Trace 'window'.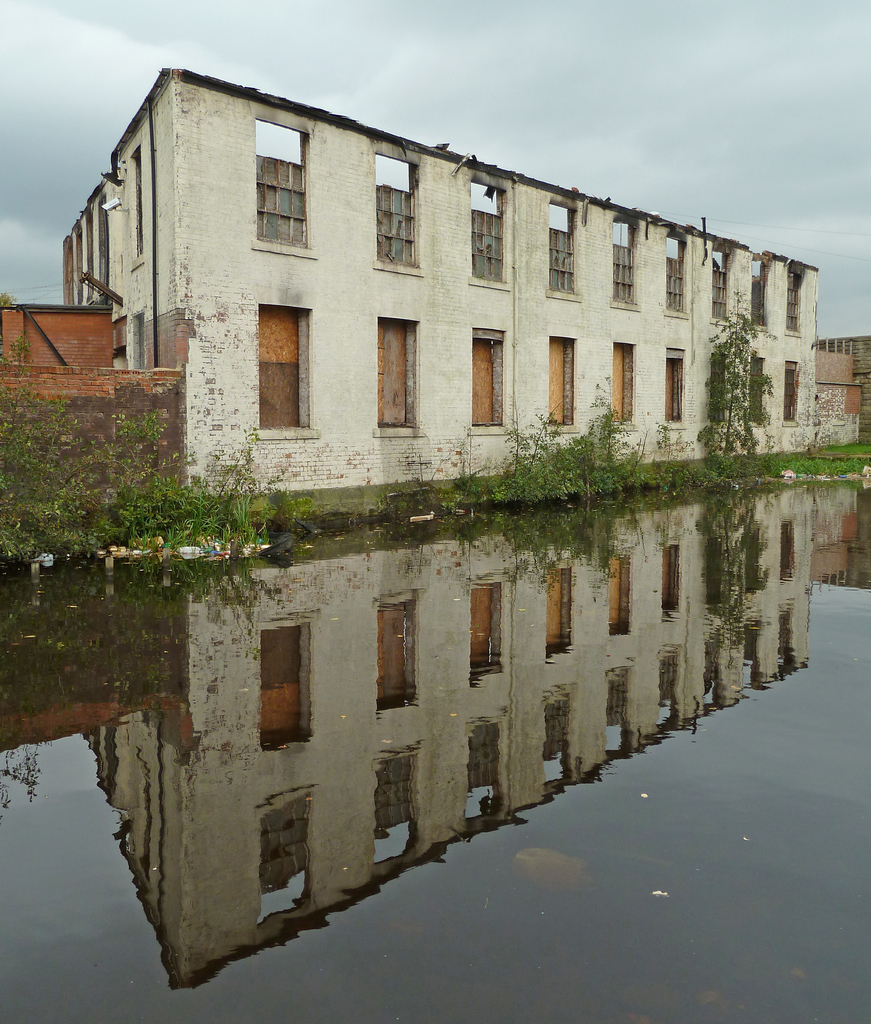
Traced to x1=549 y1=335 x2=575 y2=424.
